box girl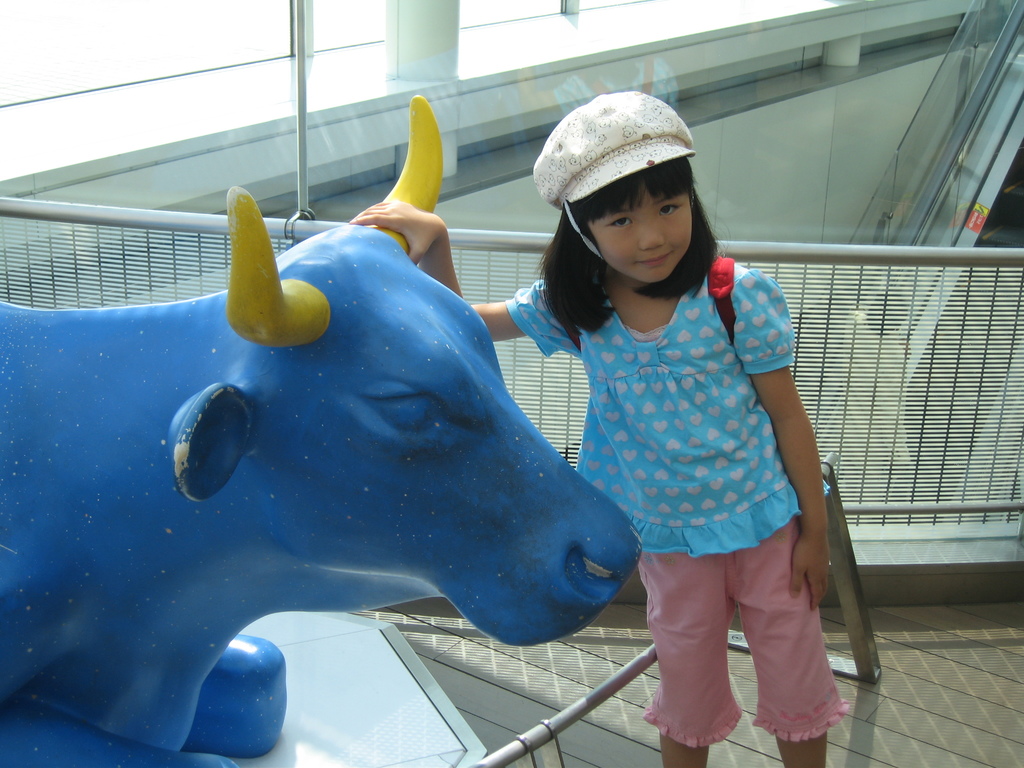
348 83 851 767
